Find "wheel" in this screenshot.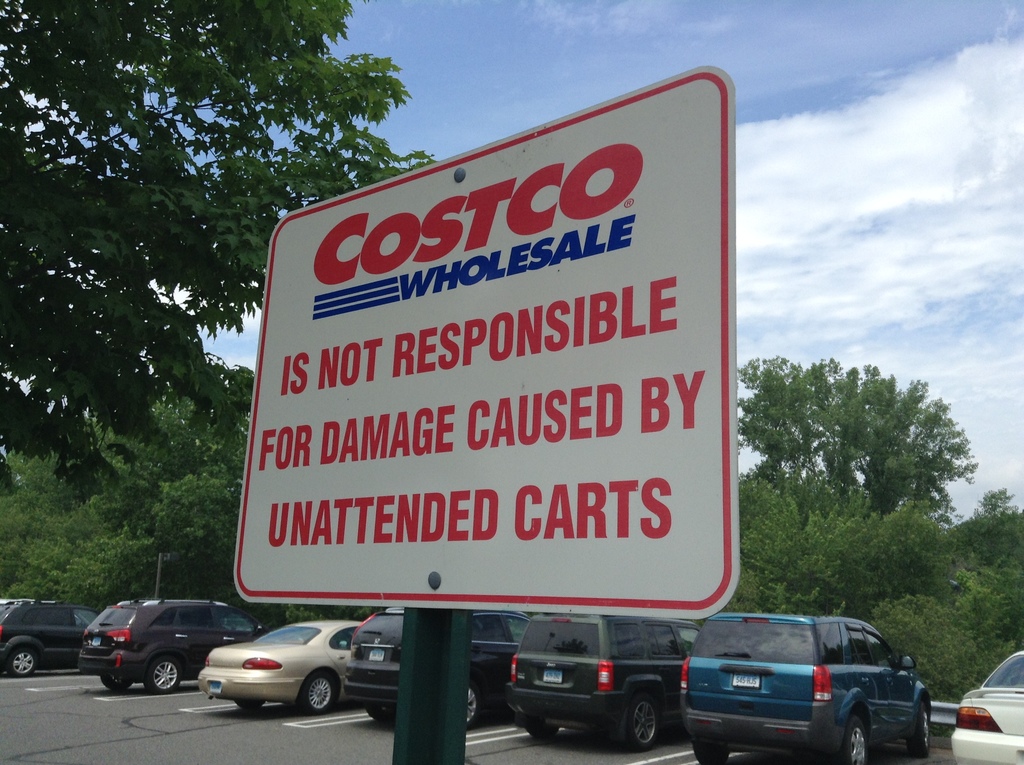
The bounding box for "wheel" is (691, 741, 727, 759).
